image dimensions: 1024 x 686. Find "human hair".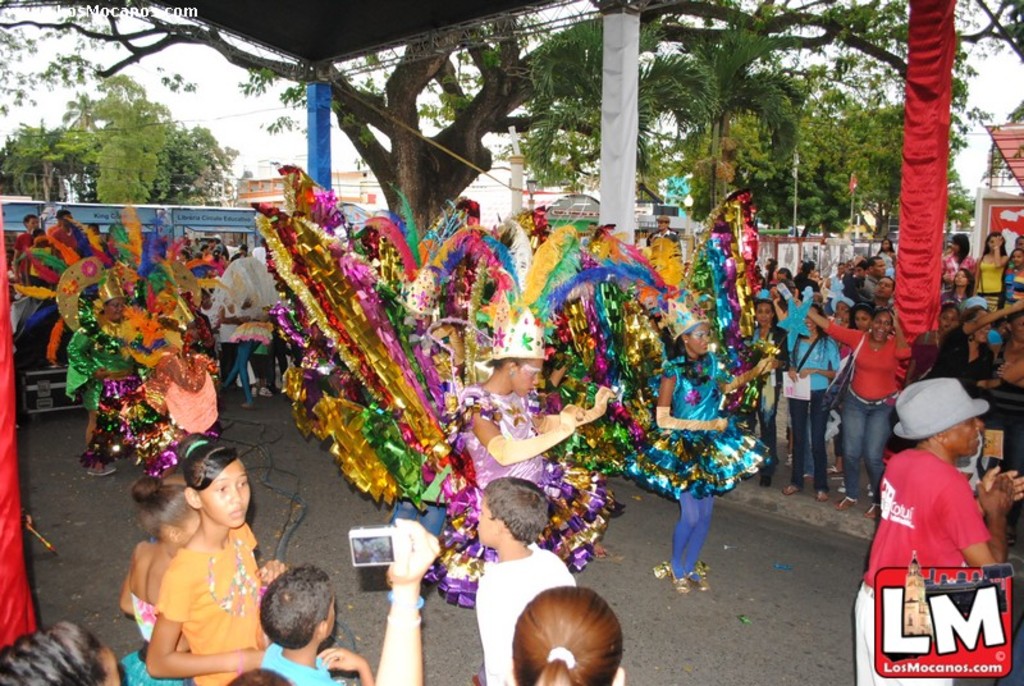
937/298/956/315.
